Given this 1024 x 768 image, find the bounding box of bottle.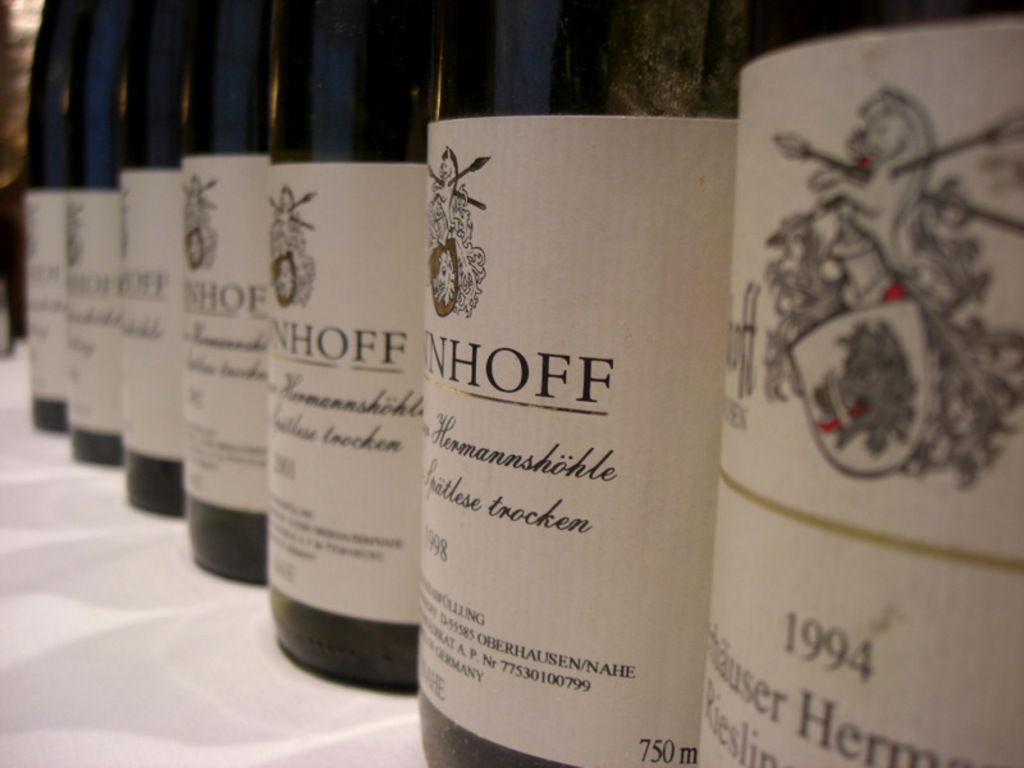
(421,0,745,767).
